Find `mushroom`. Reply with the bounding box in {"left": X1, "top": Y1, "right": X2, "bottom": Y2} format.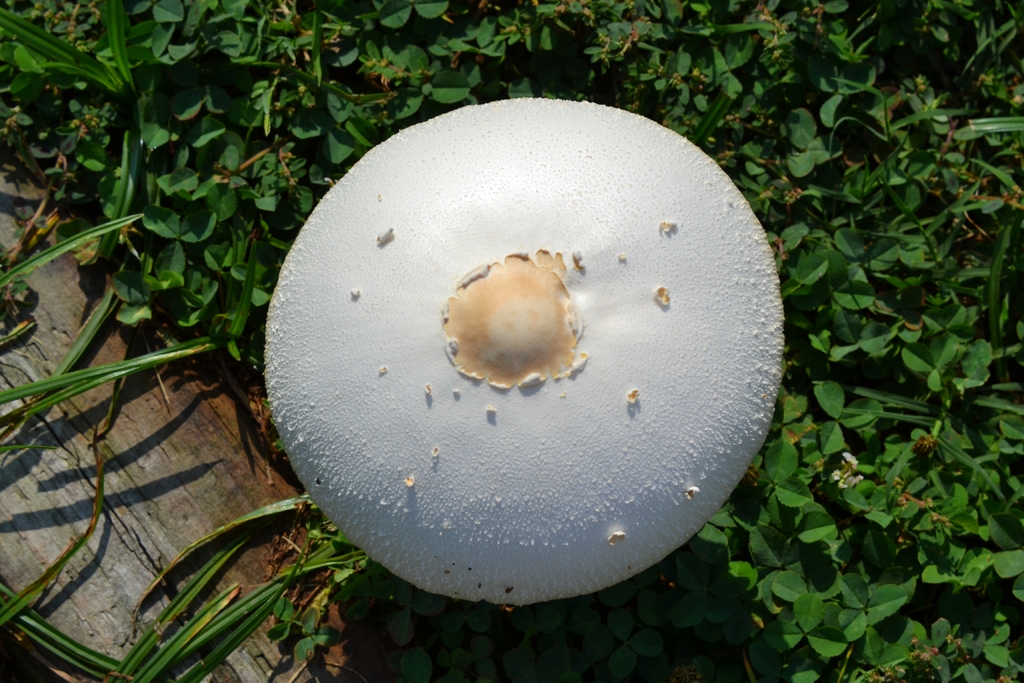
{"left": 217, "top": 128, "right": 726, "bottom": 649}.
